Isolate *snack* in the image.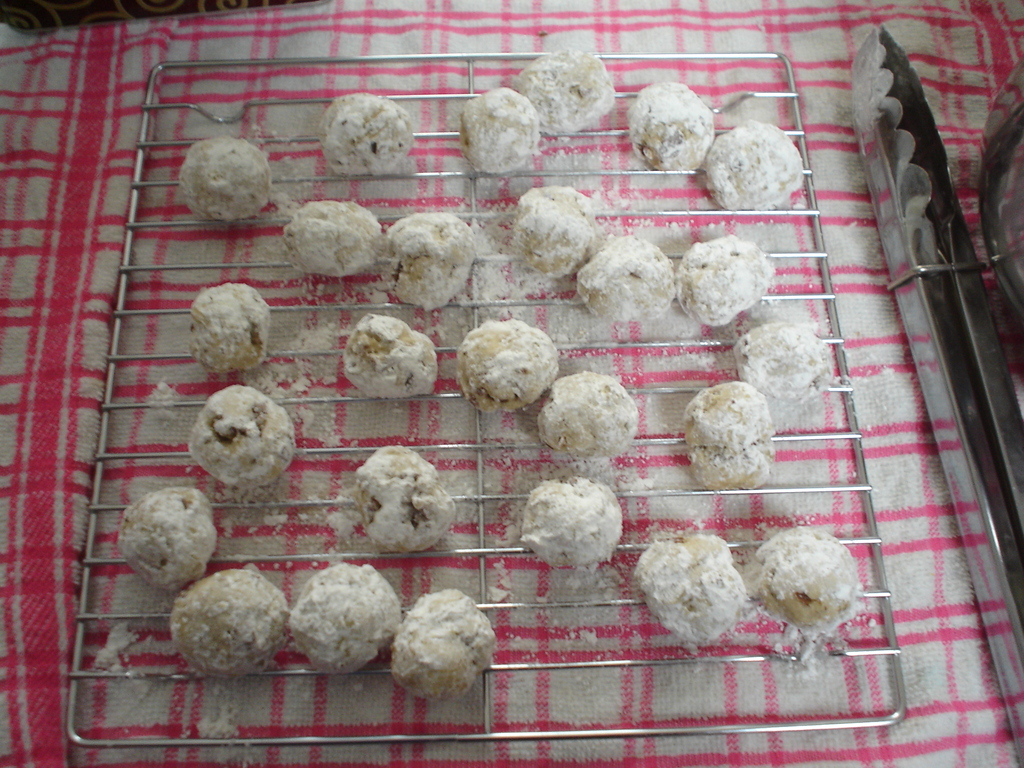
Isolated region: {"left": 193, "top": 381, "right": 300, "bottom": 483}.
